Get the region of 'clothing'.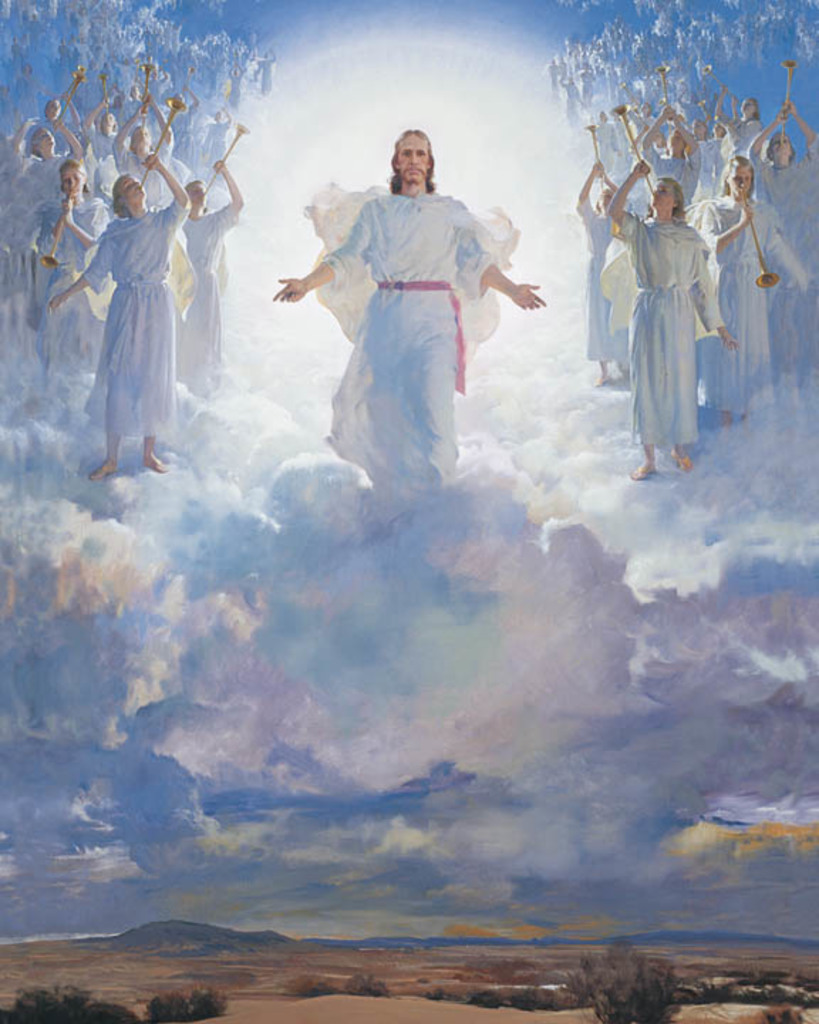
[751, 141, 818, 240].
